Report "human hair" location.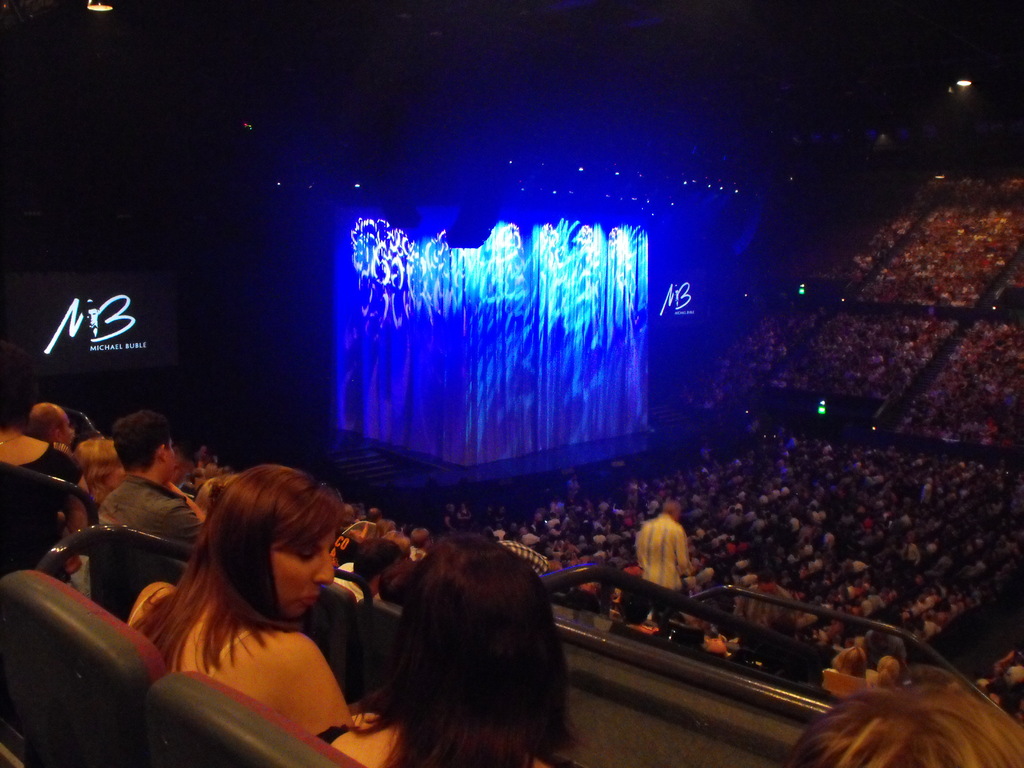
Report: x1=342, y1=529, x2=583, y2=767.
